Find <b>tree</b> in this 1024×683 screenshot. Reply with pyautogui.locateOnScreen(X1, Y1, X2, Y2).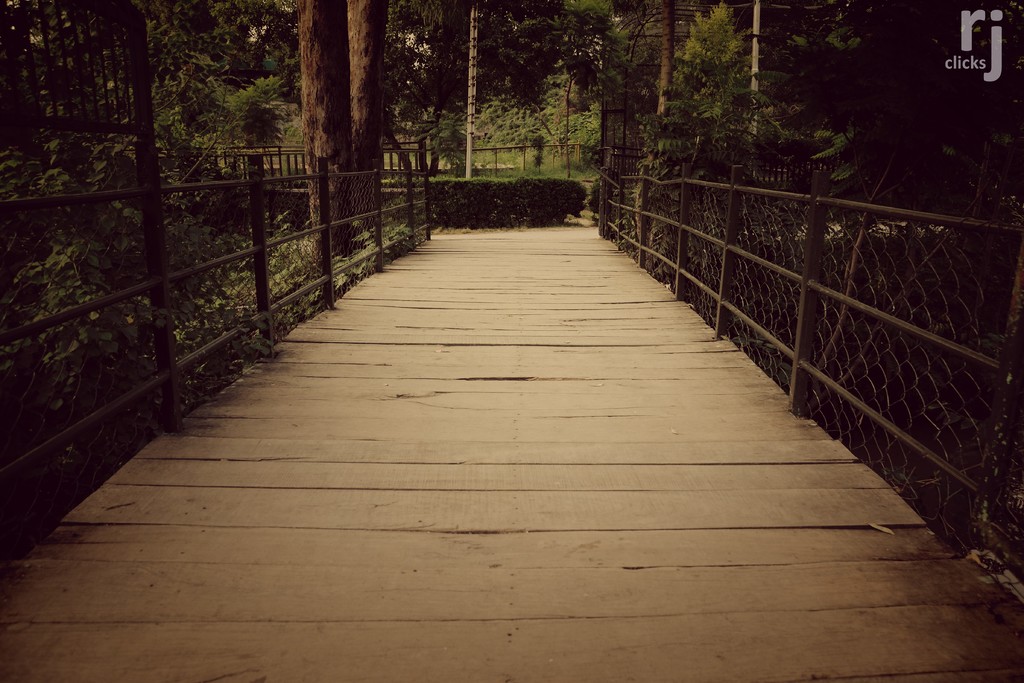
pyautogui.locateOnScreen(708, 3, 831, 244).
